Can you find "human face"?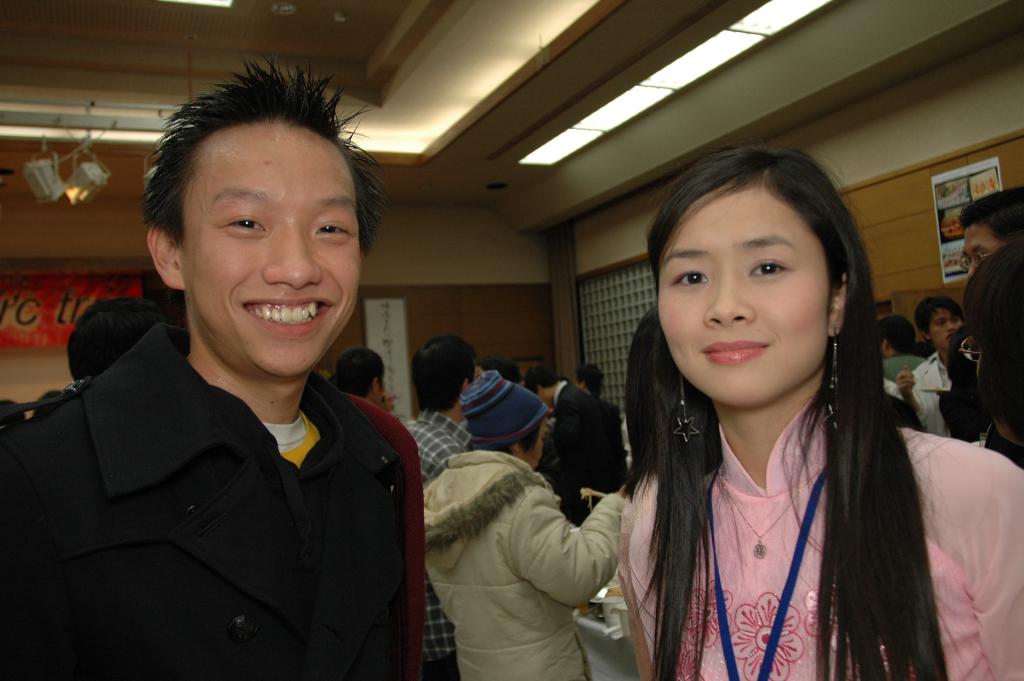
Yes, bounding box: select_region(962, 229, 1003, 279).
